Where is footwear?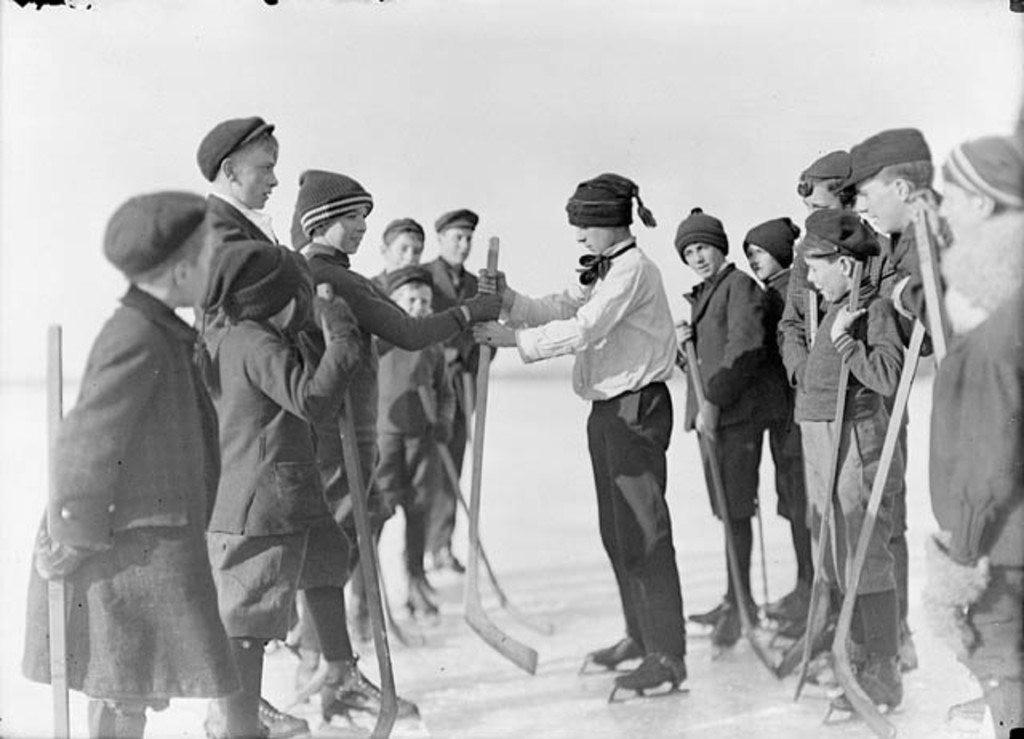
x1=594, y1=638, x2=643, y2=678.
